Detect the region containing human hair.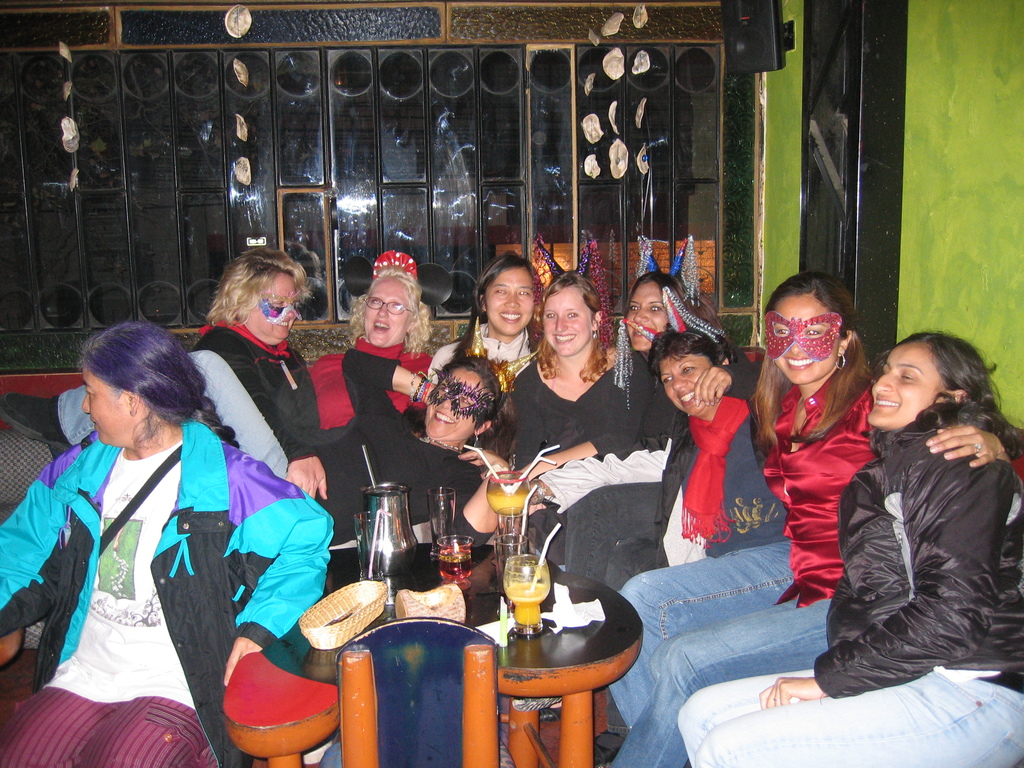
x1=201, y1=245, x2=307, y2=324.
